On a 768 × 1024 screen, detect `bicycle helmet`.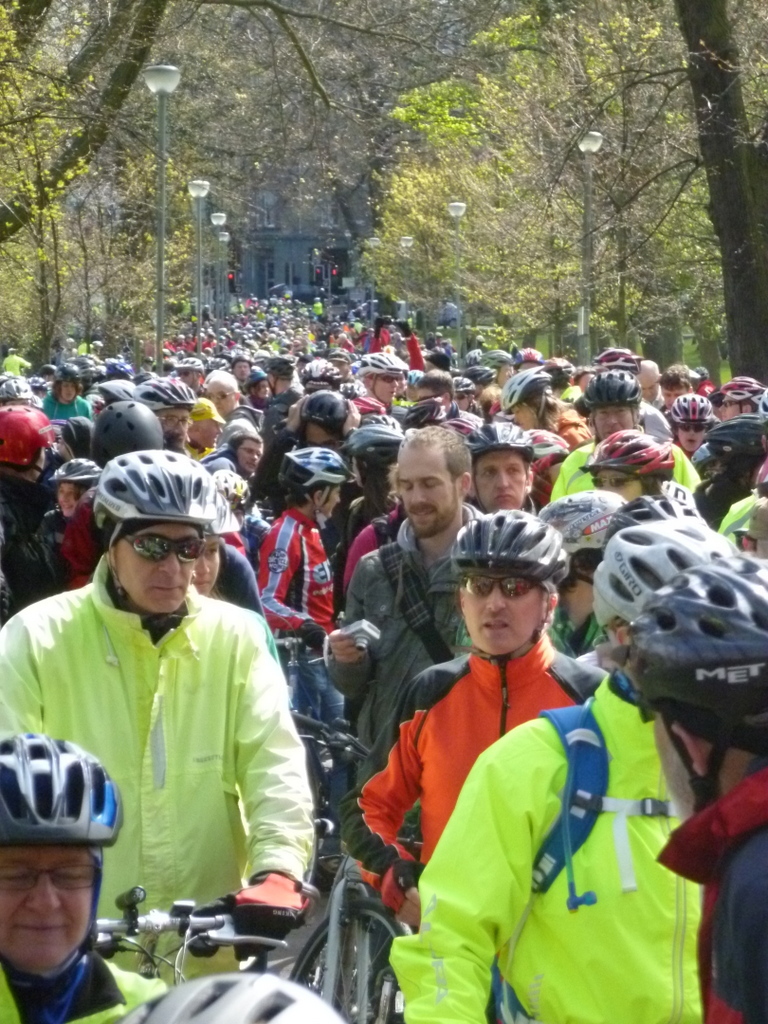
x1=584 y1=348 x2=639 y2=371.
